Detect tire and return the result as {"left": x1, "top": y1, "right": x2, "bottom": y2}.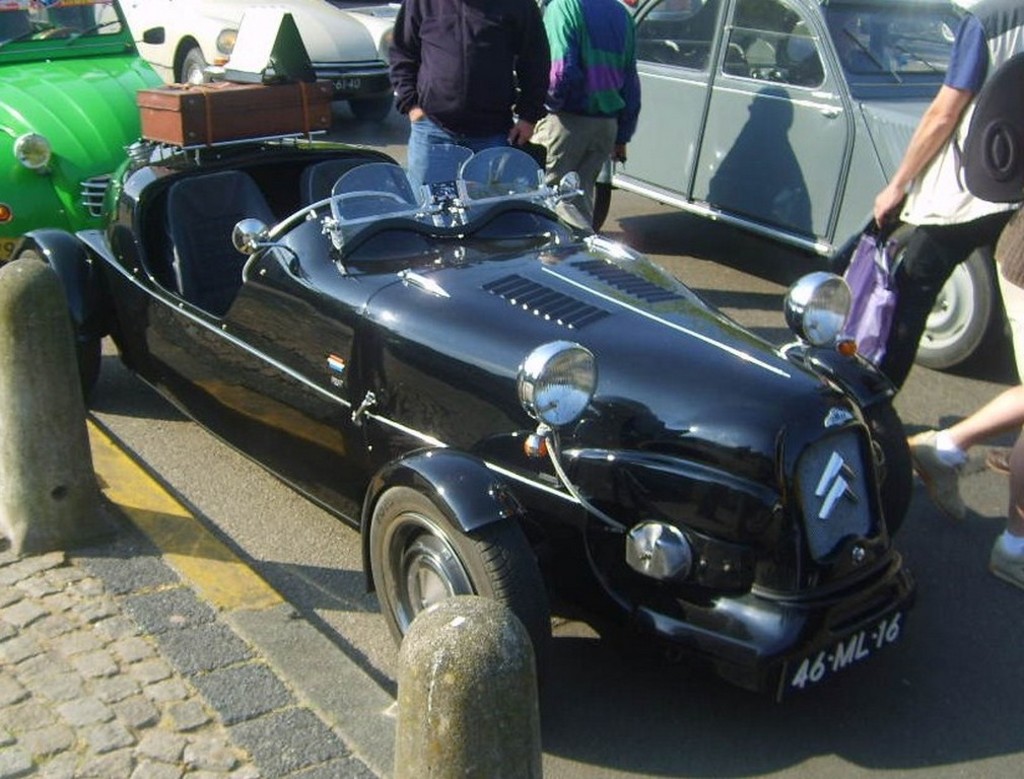
{"left": 181, "top": 46, "right": 212, "bottom": 83}.
